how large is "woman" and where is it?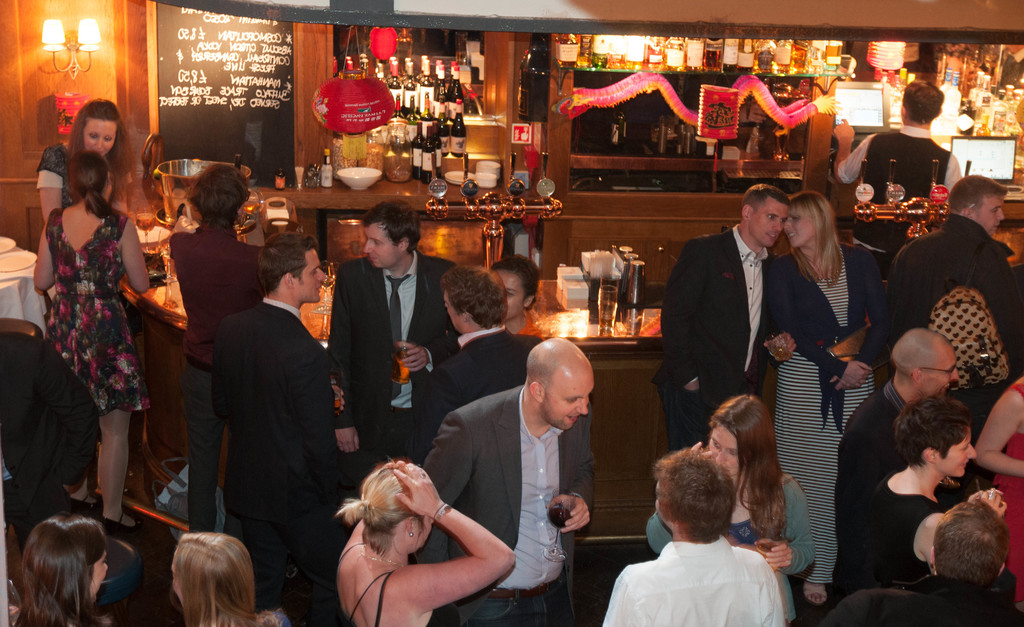
Bounding box: (163, 526, 283, 626).
